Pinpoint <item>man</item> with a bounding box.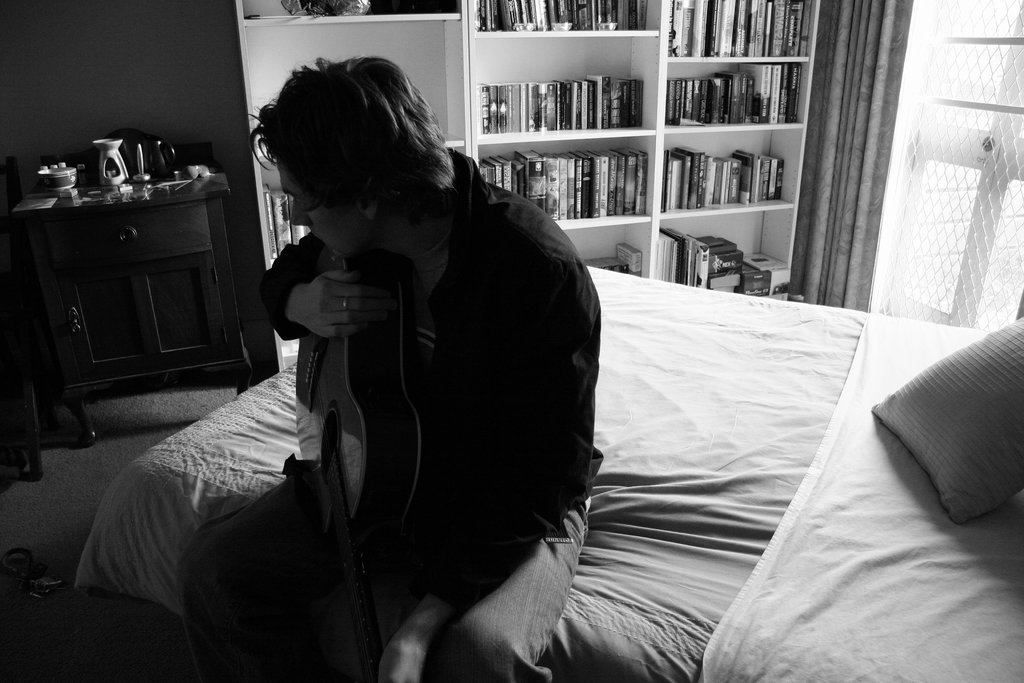
[188,49,733,654].
